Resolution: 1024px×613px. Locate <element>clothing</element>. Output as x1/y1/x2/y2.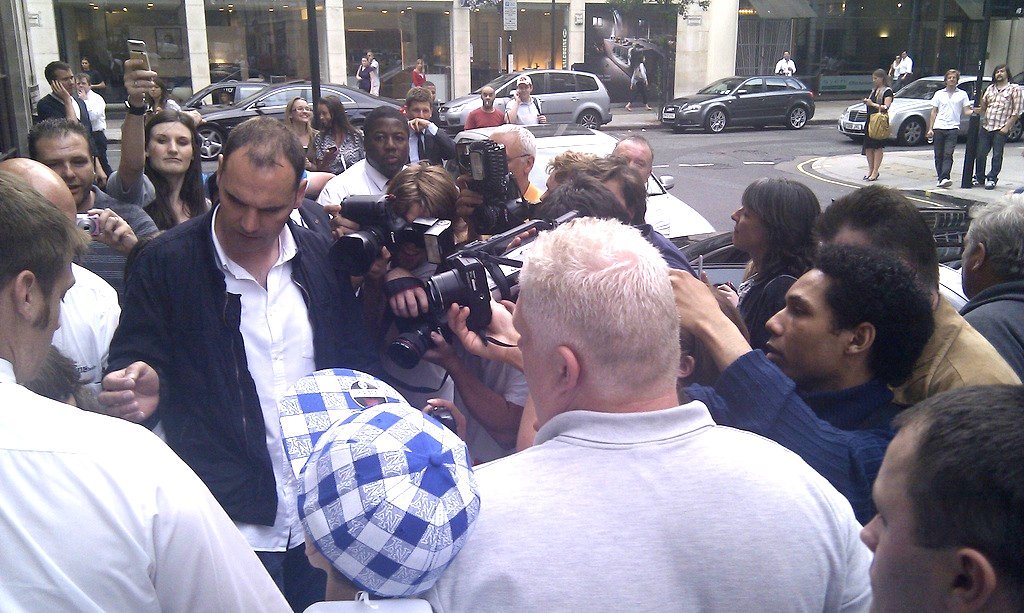
986/82/1023/130.
